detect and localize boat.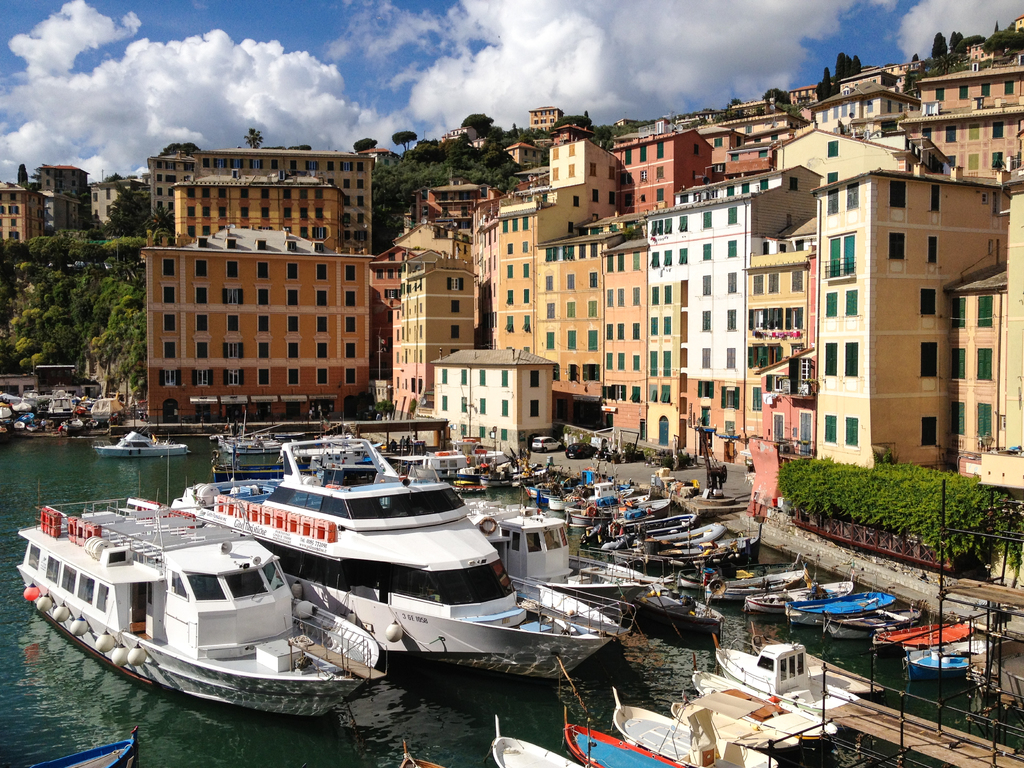
Localized at x1=739, y1=580, x2=851, y2=616.
